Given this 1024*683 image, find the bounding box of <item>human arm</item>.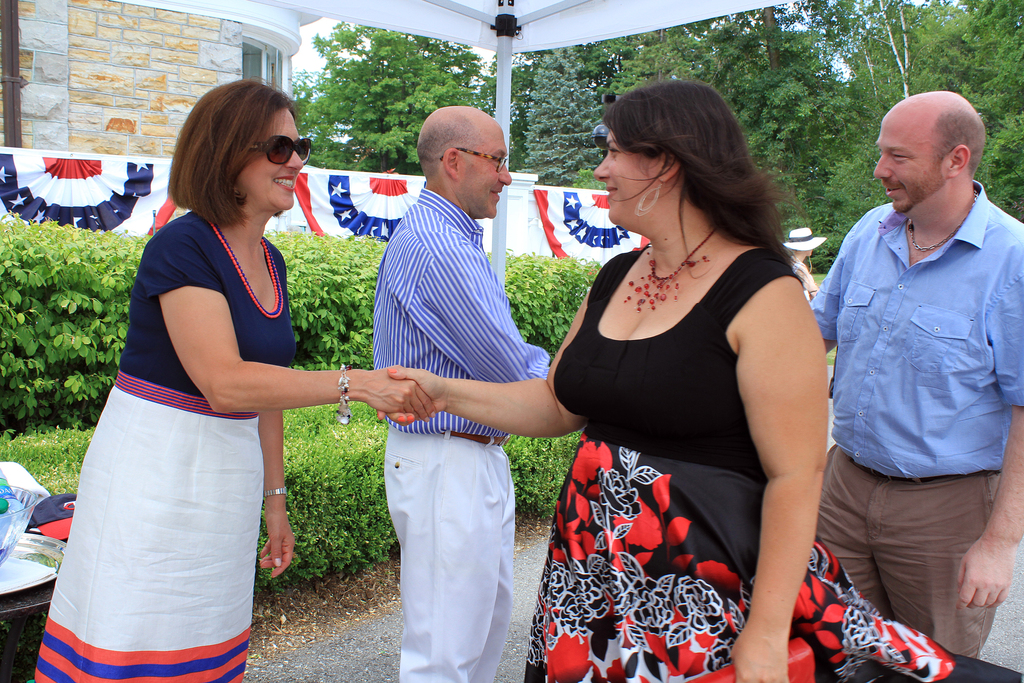
(957, 262, 1023, 617).
